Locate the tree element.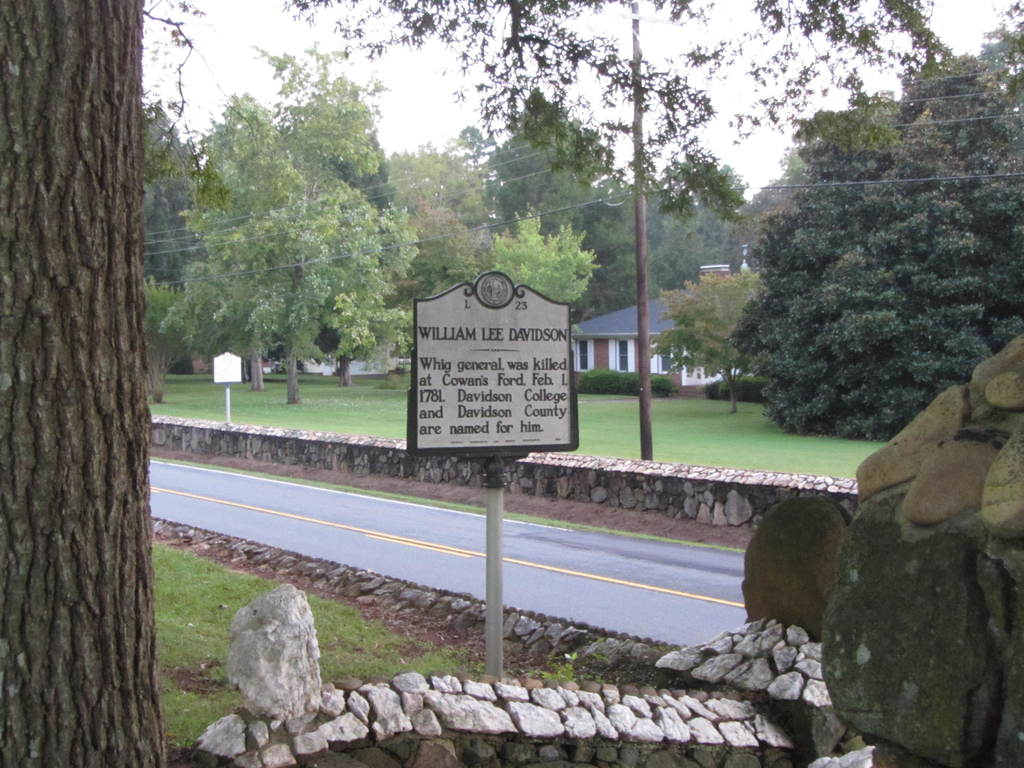
Element bbox: (x1=492, y1=81, x2=694, y2=322).
